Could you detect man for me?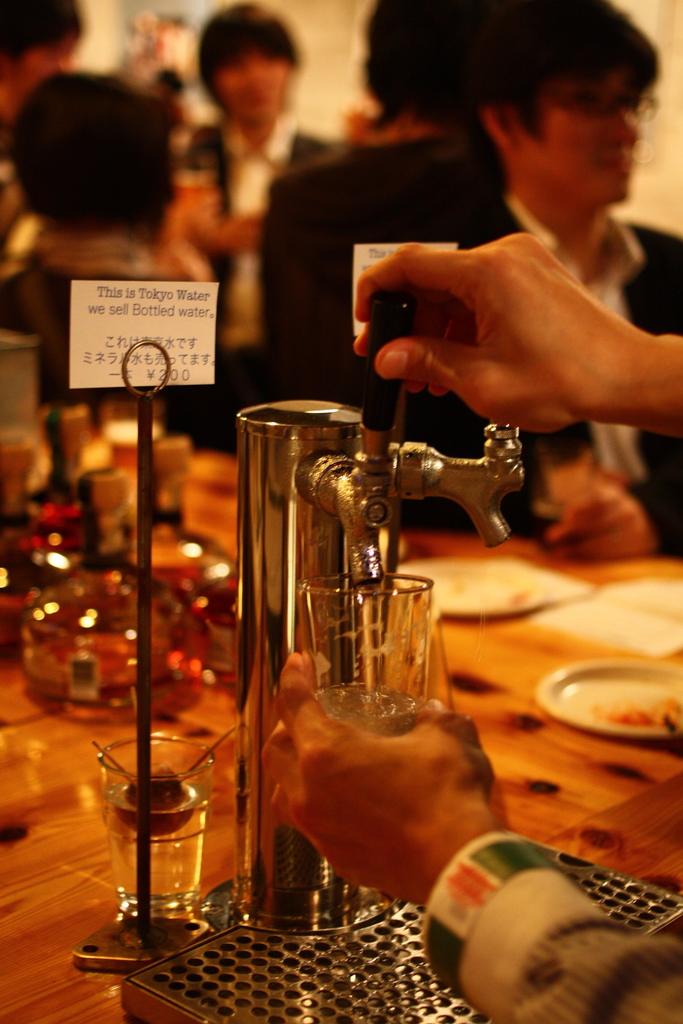
Detection result: {"x1": 186, "y1": 3, "x2": 341, "y2": 356}.
